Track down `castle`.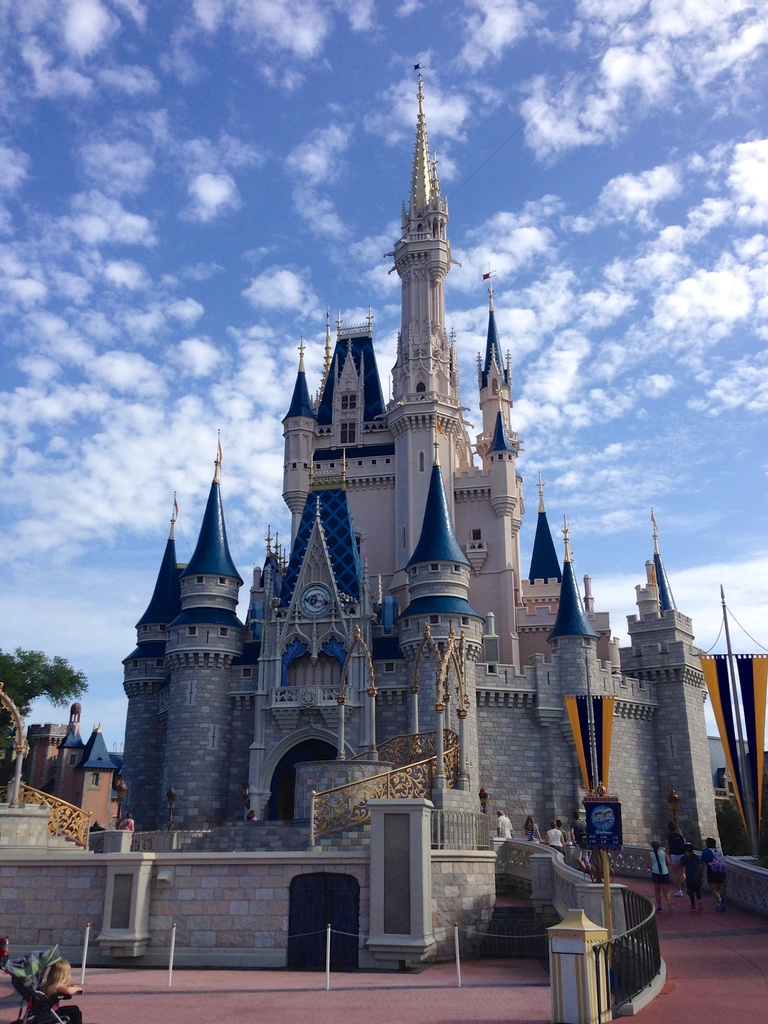
Tracked to x1=107 y1=90 x2=717 y2=957.
